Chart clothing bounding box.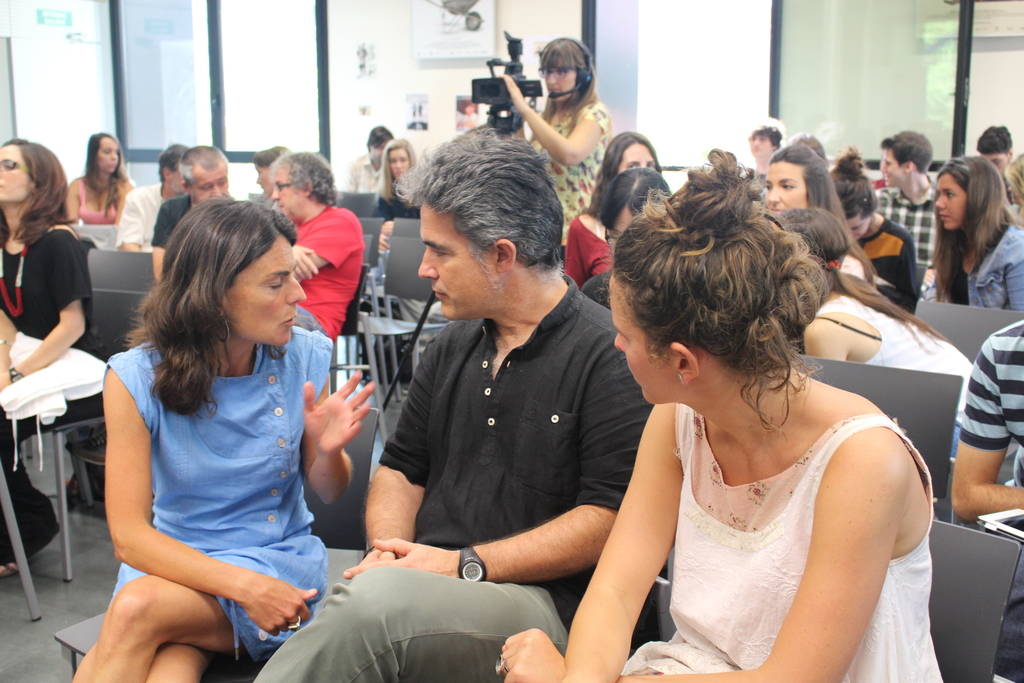
Charted: <box>561,206,612,284</box>.
